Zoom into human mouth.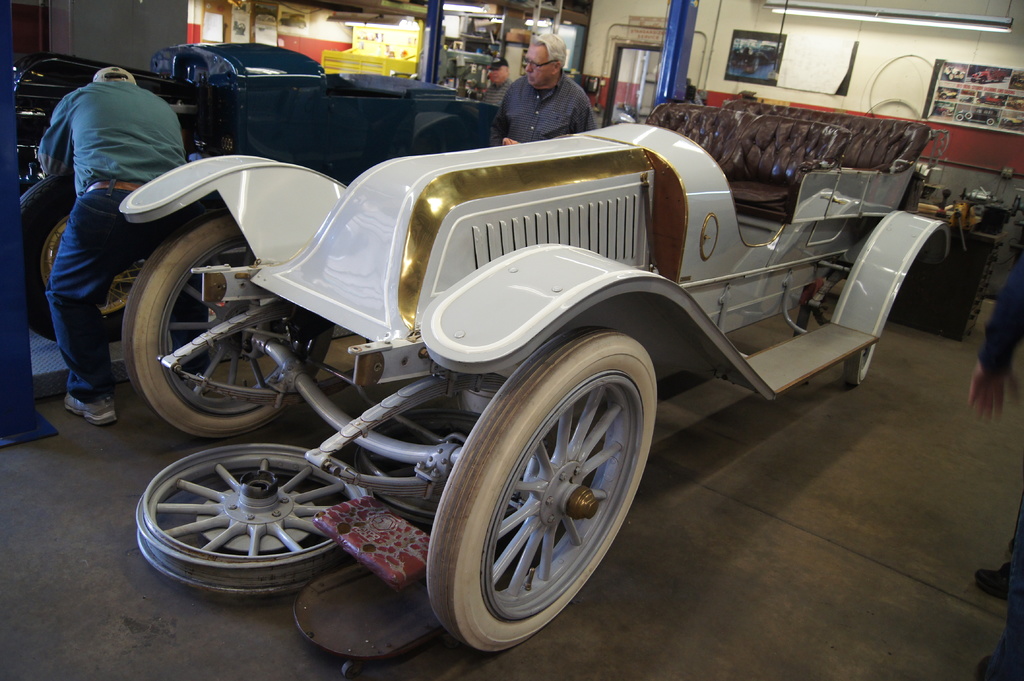
Zoom target: 523:77:532:81.
